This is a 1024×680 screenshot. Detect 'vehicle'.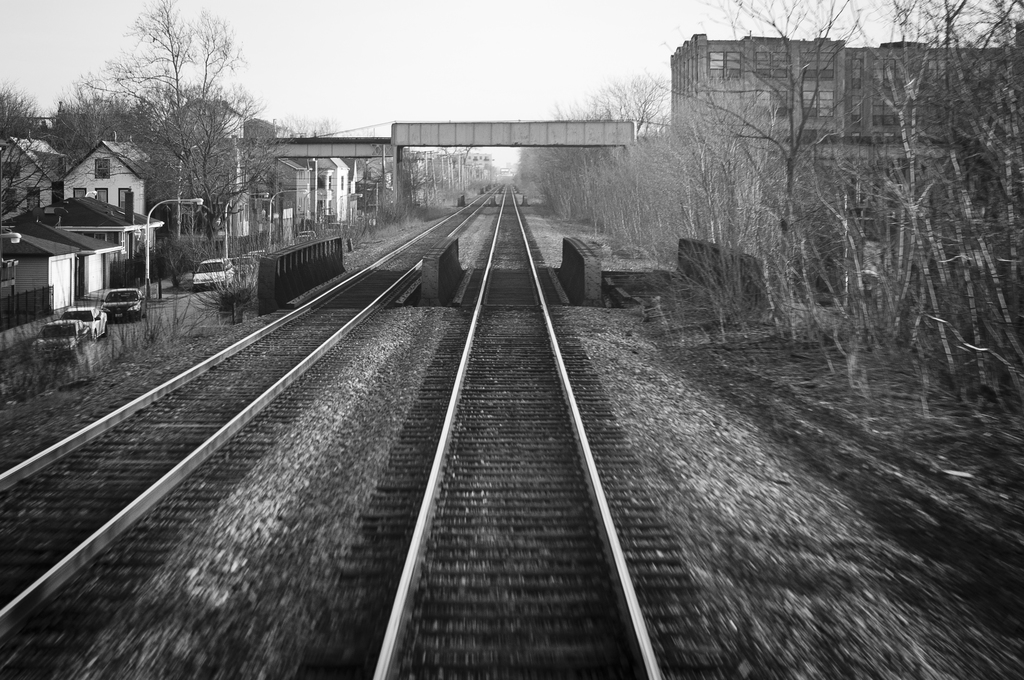
{"x1": 230, "y1": 252, "x2": 260, "y2": 271}.
